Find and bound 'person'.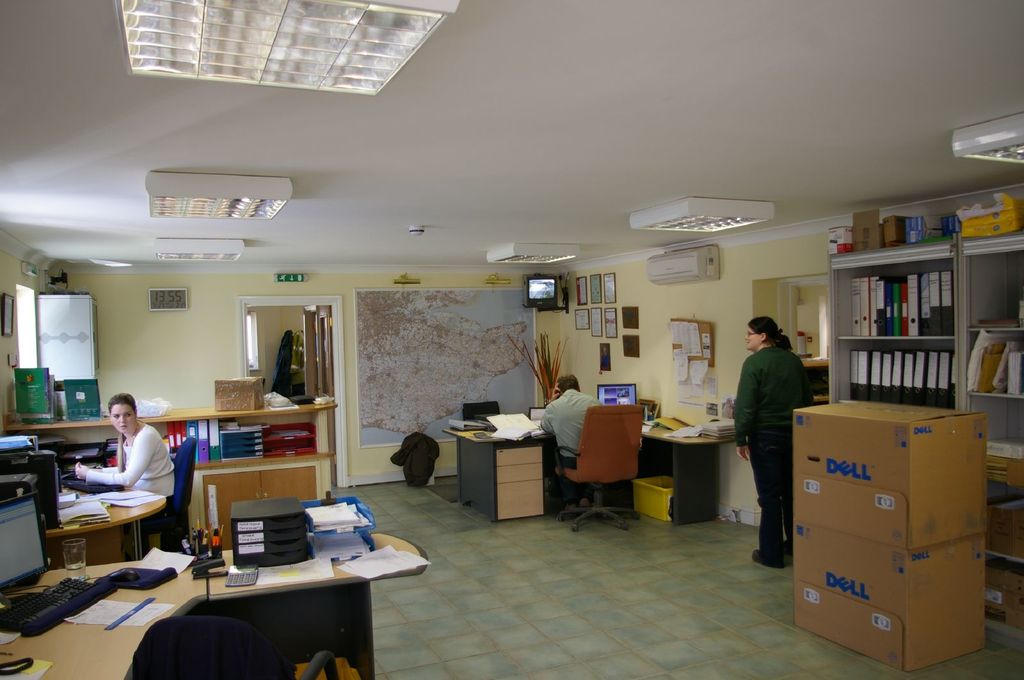
Bound: 729 322 813 573.
